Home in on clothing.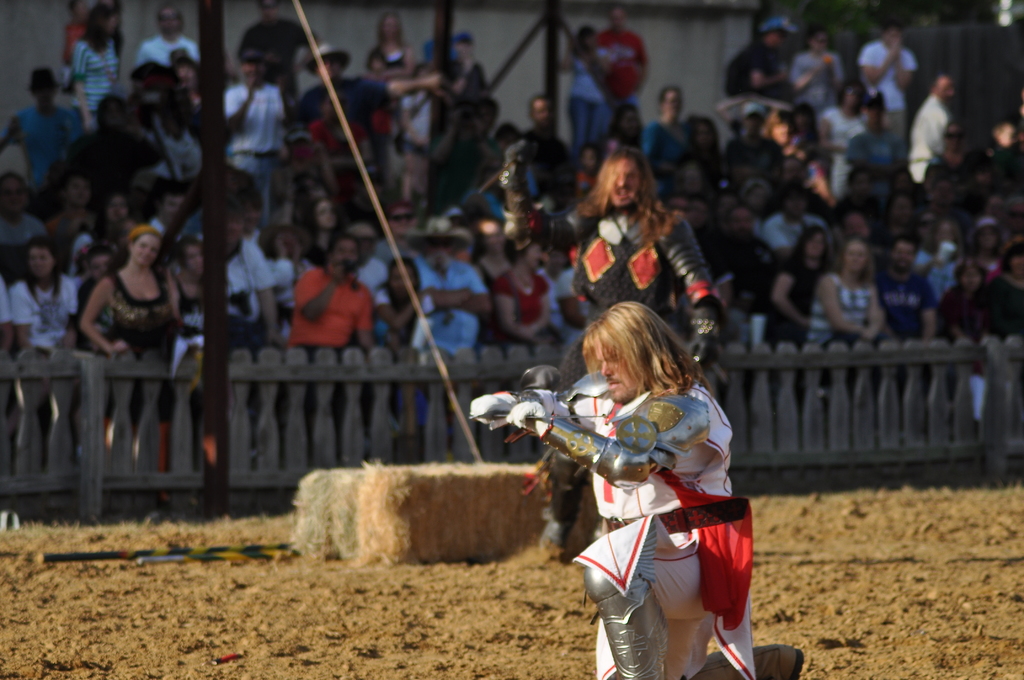
Homed in at region(218, 242, 272, 336).
